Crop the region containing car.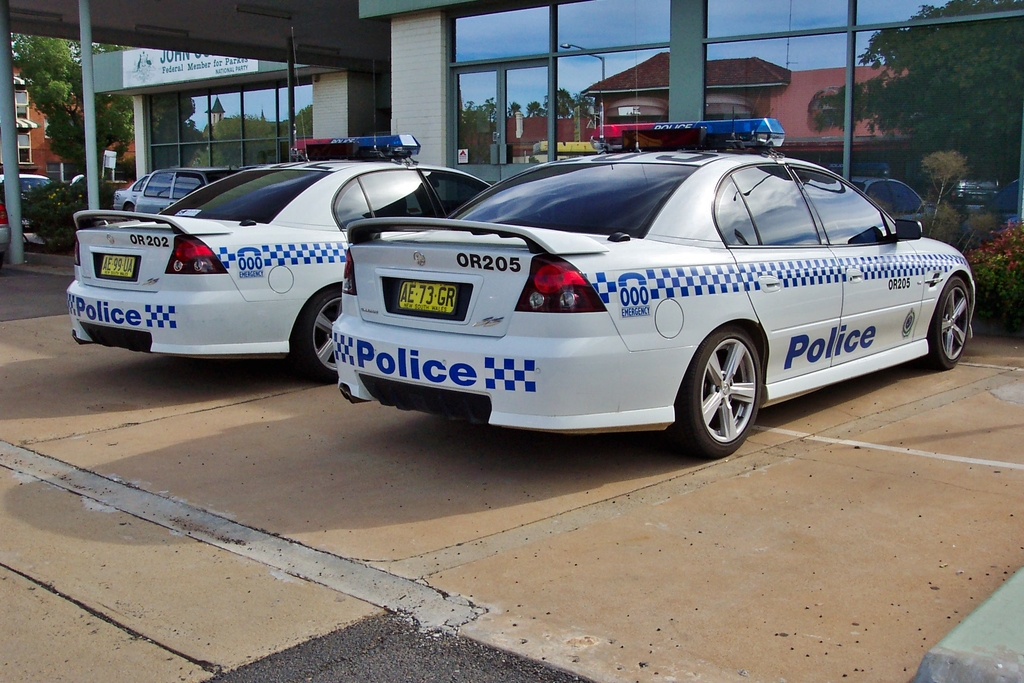
Crop region: x1=854 y1=183 x2=931 y2=222.
